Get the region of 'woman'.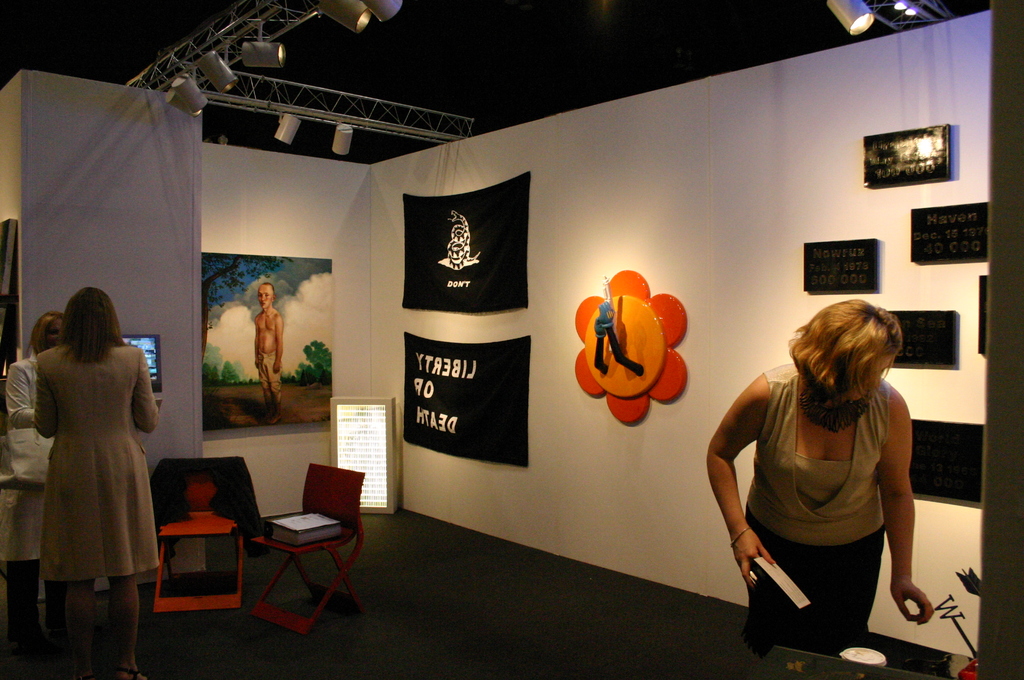
rect(10, 303, 92, 501).
